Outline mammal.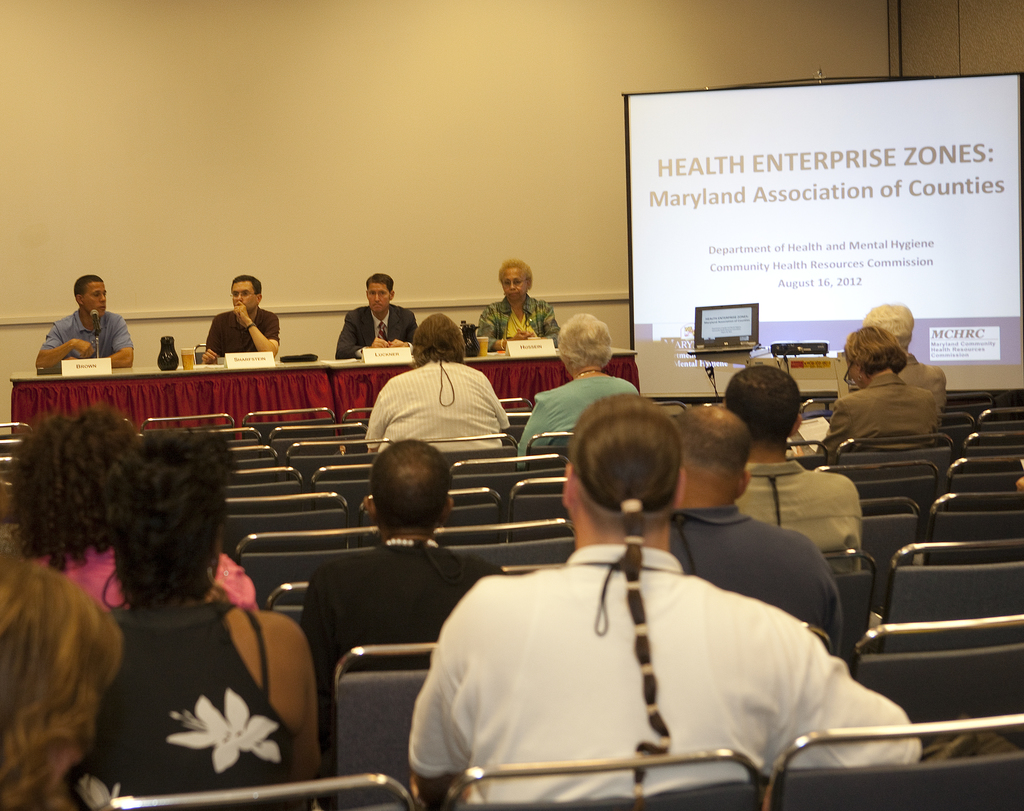
Outline: {"x1": 476, "y1": 259, "x2": 561, "y2": 347}.
